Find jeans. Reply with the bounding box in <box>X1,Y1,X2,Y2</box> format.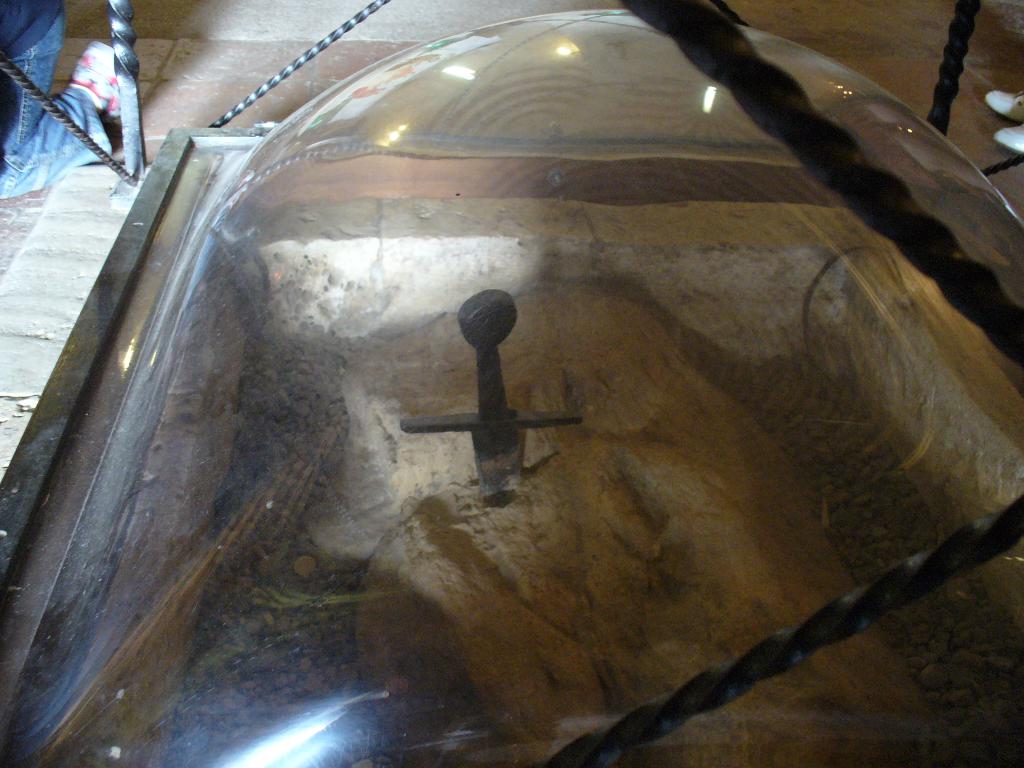
<box>0,17,113,202</box>.
